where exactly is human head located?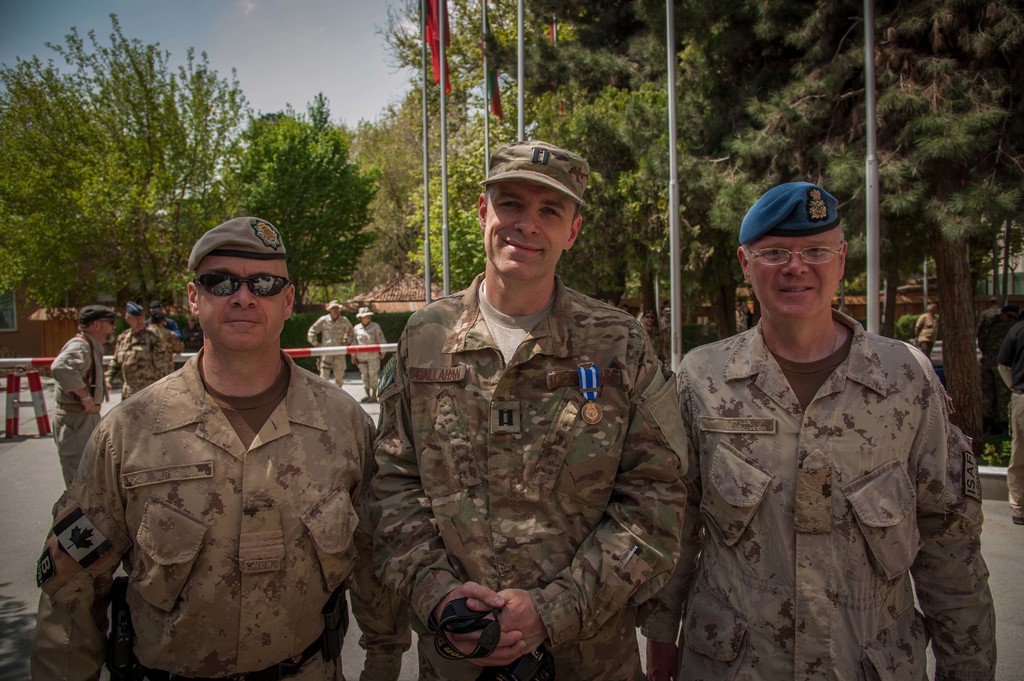
Its bounding box is detection(661, 305, 673, 321).
